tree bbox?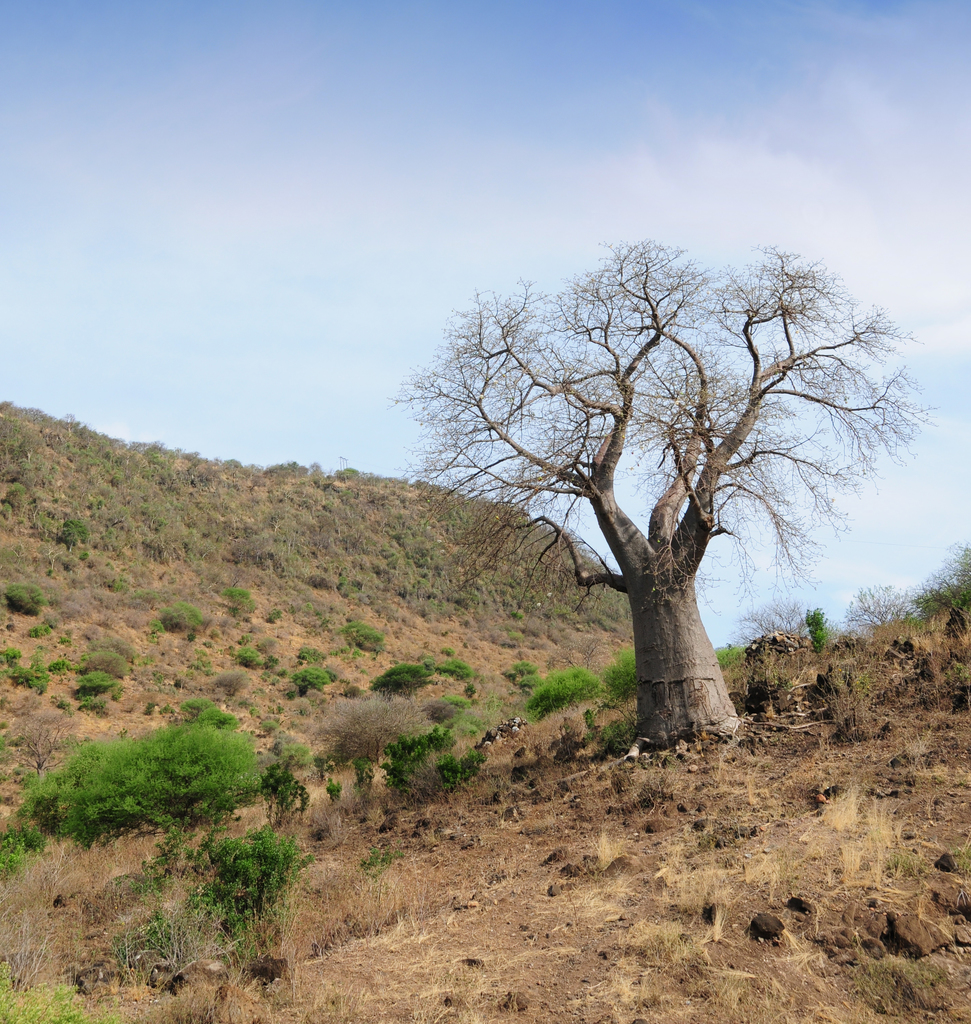
(left=348, top=186, right=936, bottom=755)
